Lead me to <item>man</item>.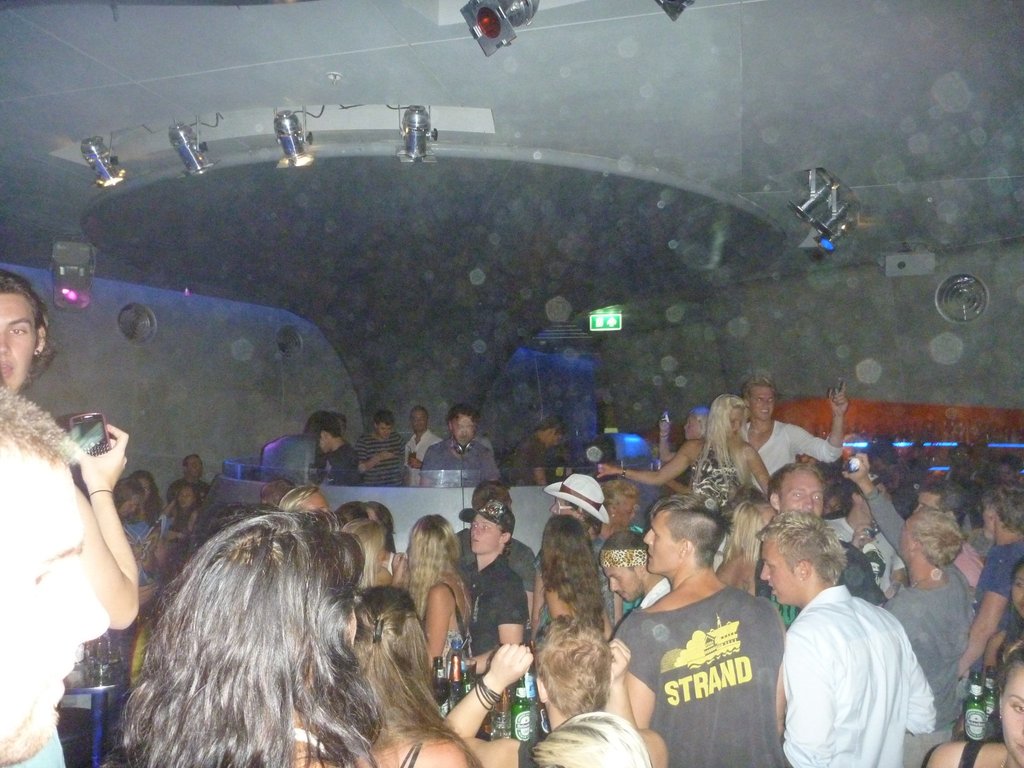
Lead to <bbox>356, 410, 410, 488</bbox>.
